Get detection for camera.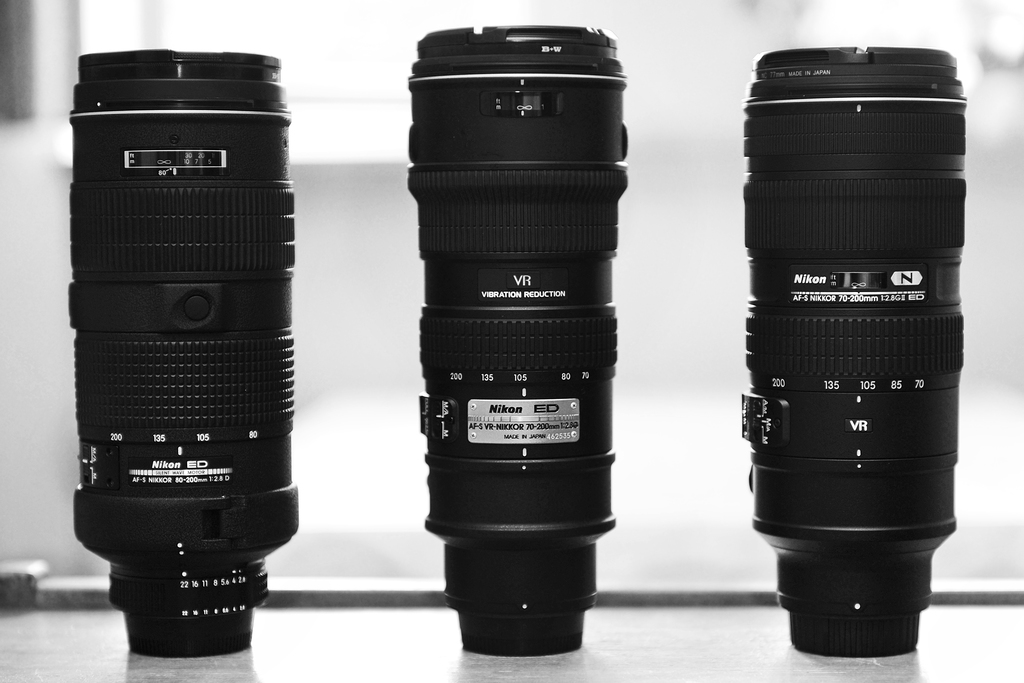
Detection: <bbox>741, 43, 972, 655</bbox>.
